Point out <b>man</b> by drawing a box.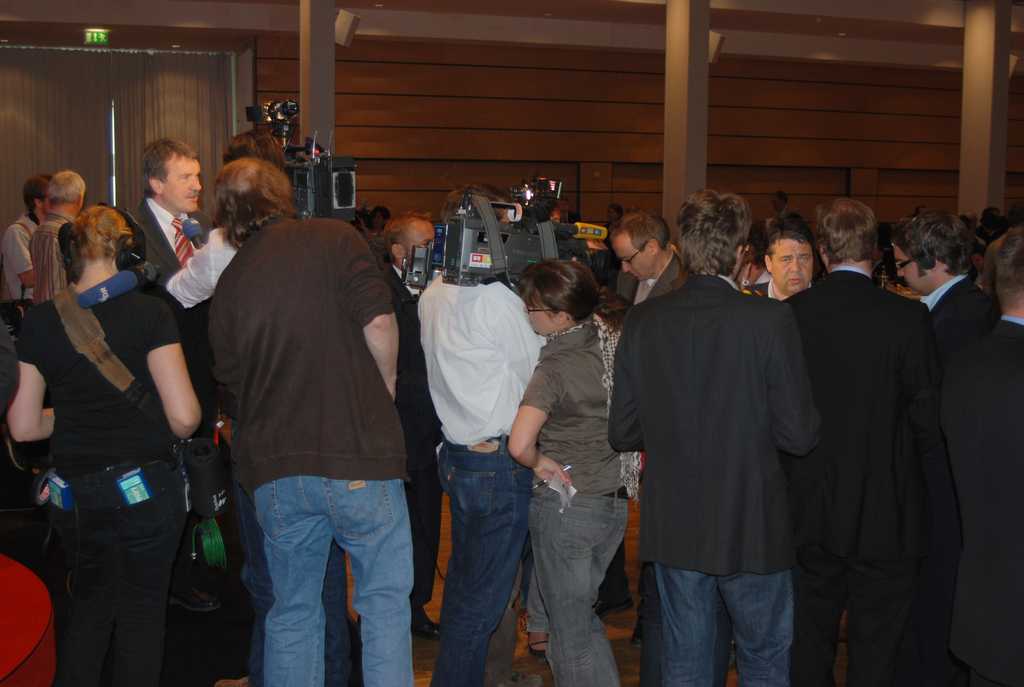
593/210/685/617.
